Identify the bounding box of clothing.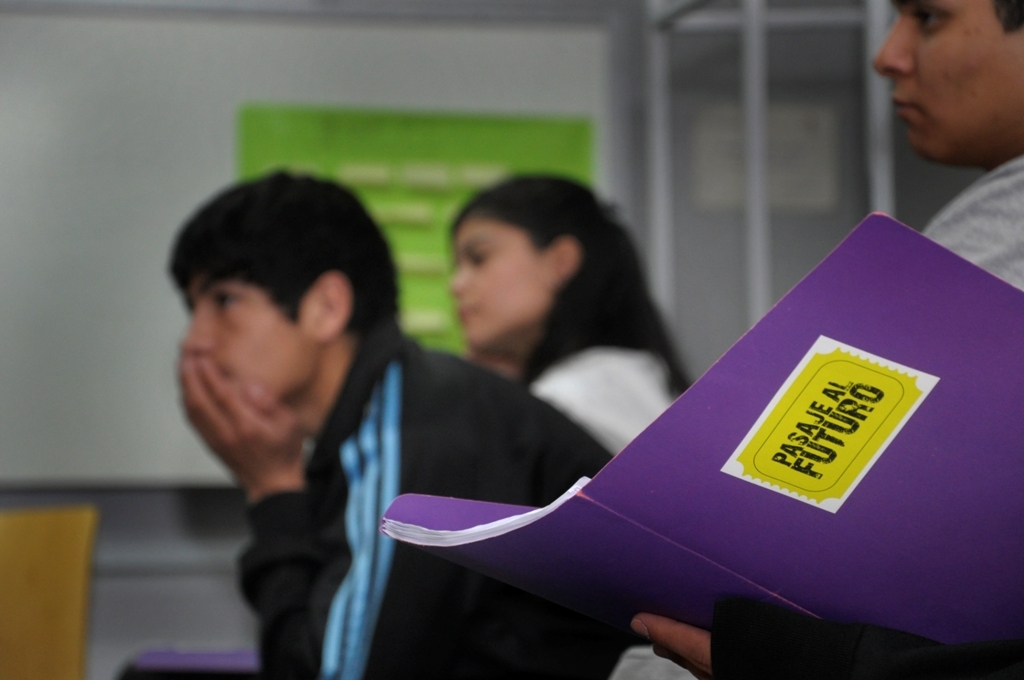
(528,348,677,462).
